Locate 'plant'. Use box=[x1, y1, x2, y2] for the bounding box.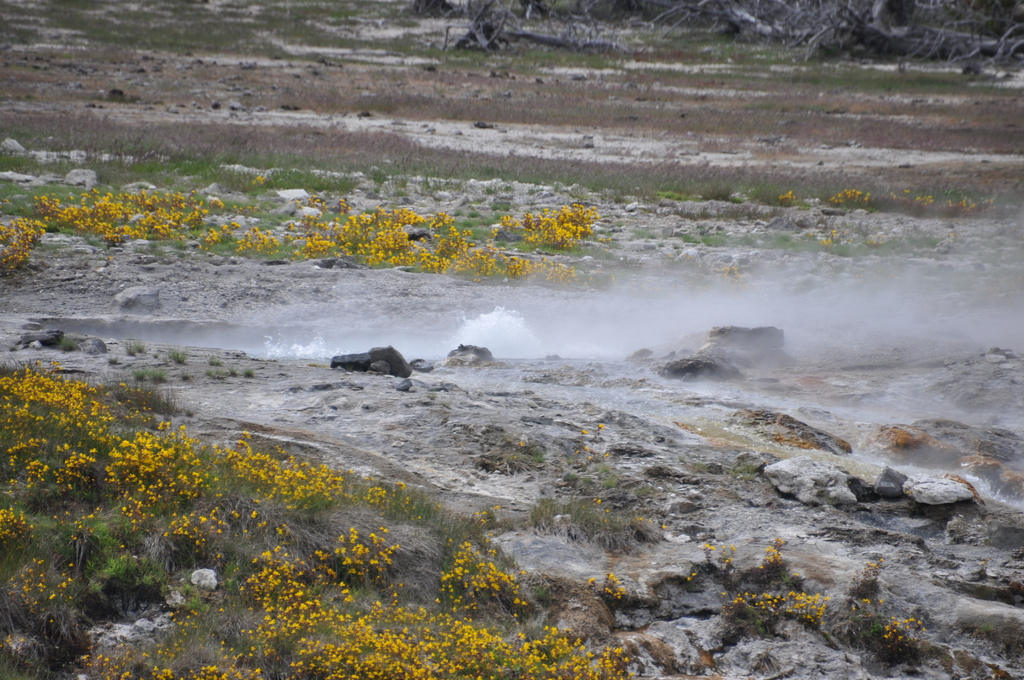
box=[890, 611, 933, 645].
